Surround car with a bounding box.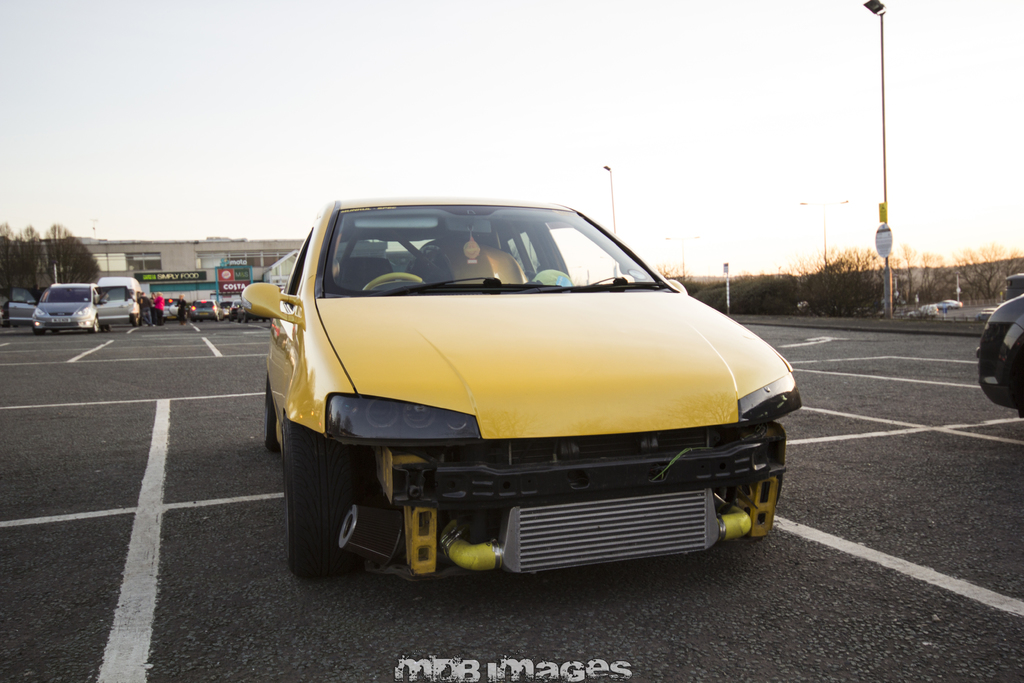
x1=191, y1=301, x2=219, y2=324.
